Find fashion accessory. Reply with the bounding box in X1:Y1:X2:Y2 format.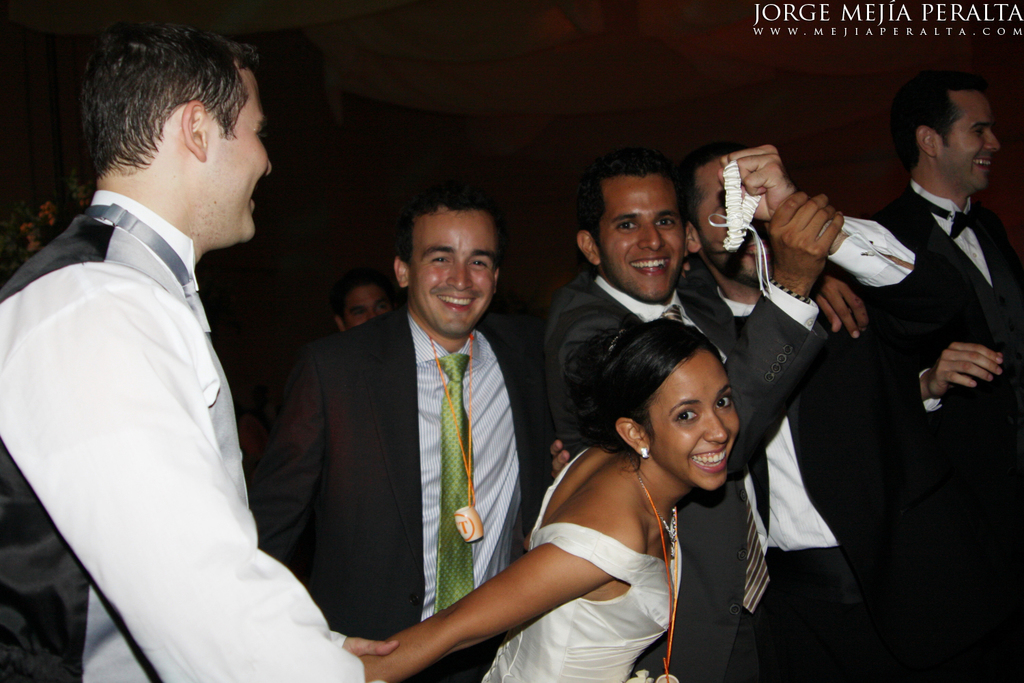
659:303:770:613.
